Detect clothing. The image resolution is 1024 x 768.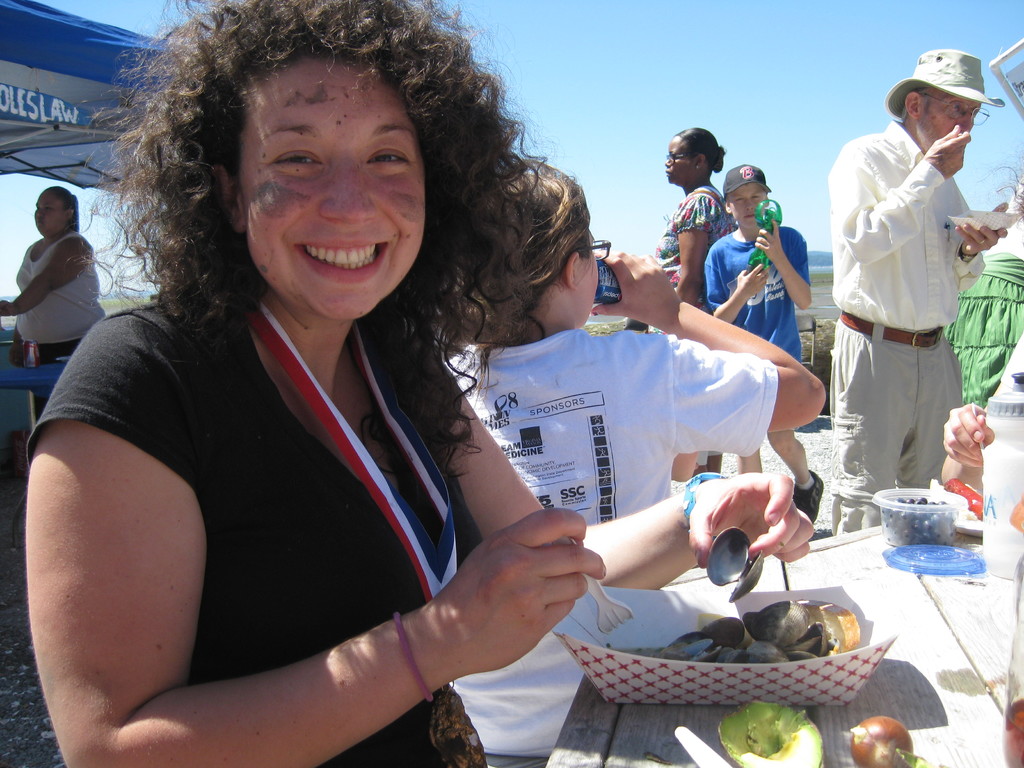
[left=652, top=184, right=737, bottom=337].
